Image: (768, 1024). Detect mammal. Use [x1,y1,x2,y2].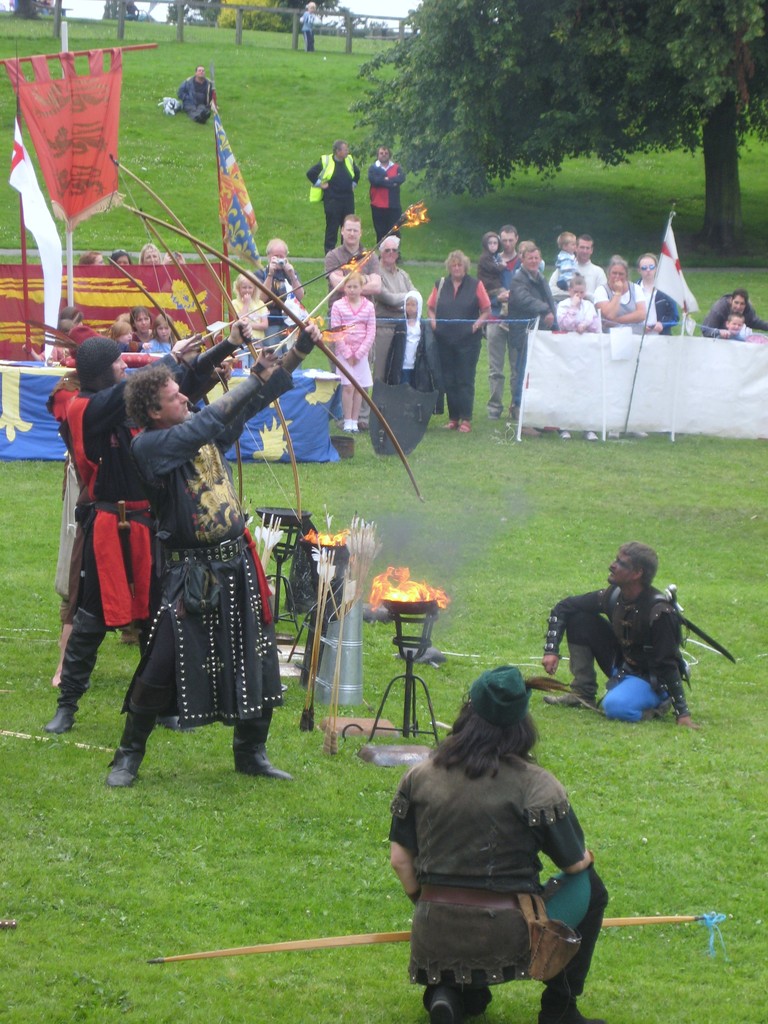
[300,0,319,51].
